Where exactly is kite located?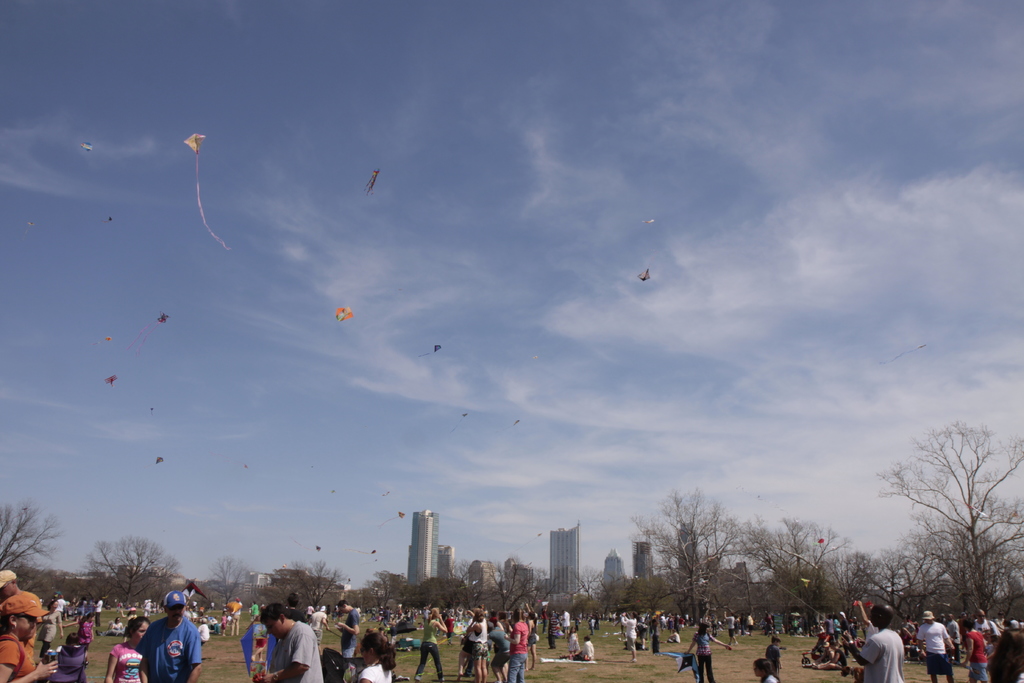
Its bounding box is [left=640, top=215, right=656, bottom=226].
